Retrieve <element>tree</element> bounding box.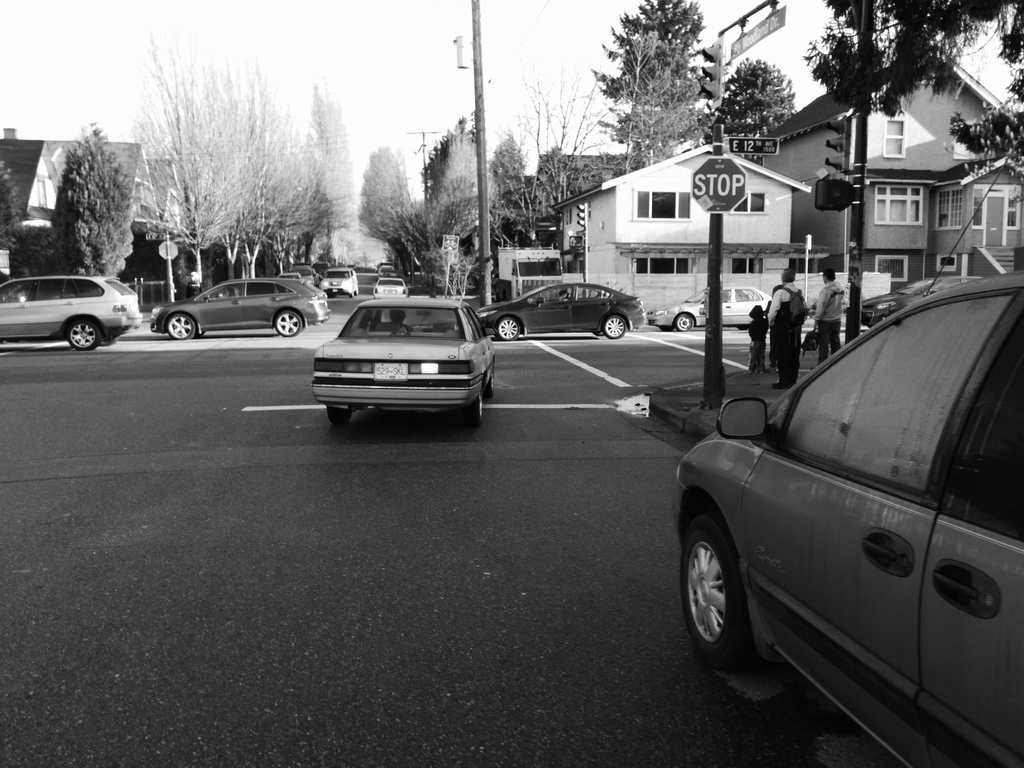
Bounding box: (122, 9, 257, 298).
